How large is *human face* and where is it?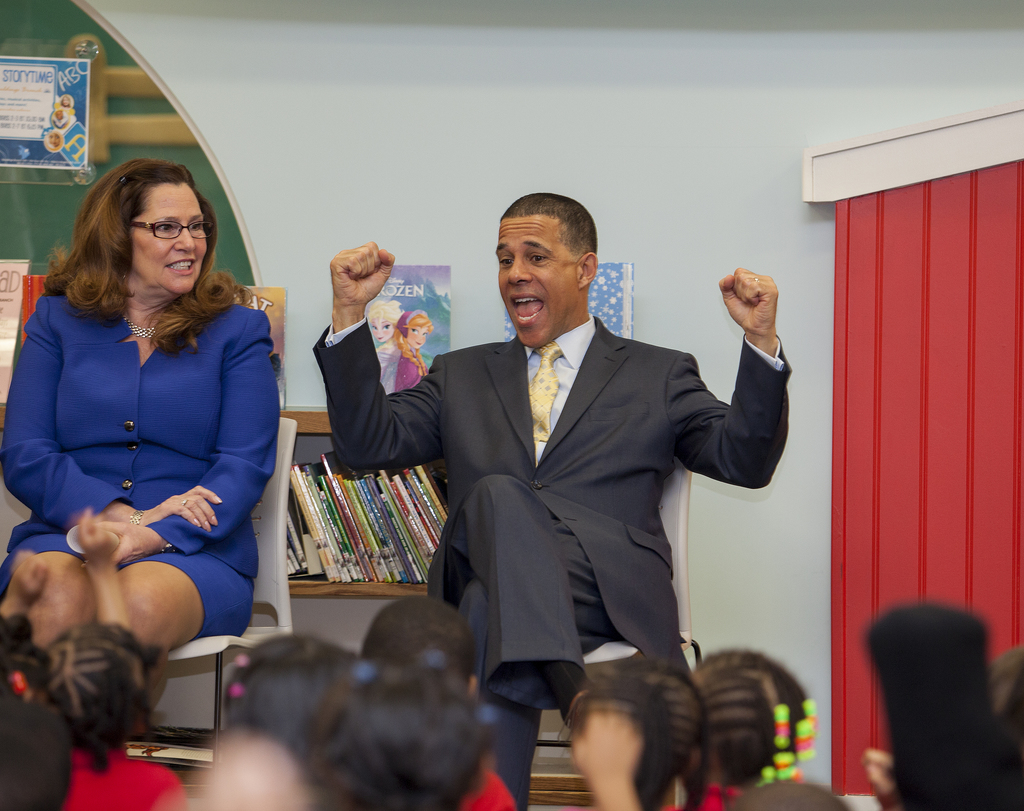
Bounding box: 407,320,428,347.
